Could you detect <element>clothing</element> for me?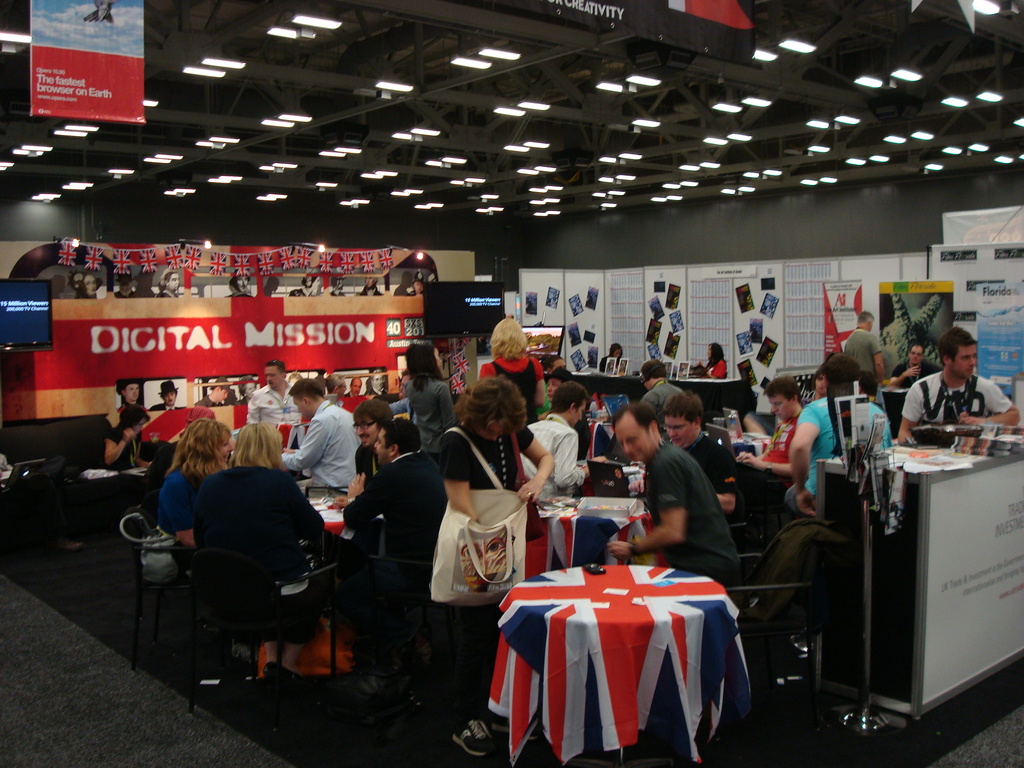
Detection result: 357, 287, 383, 295.
